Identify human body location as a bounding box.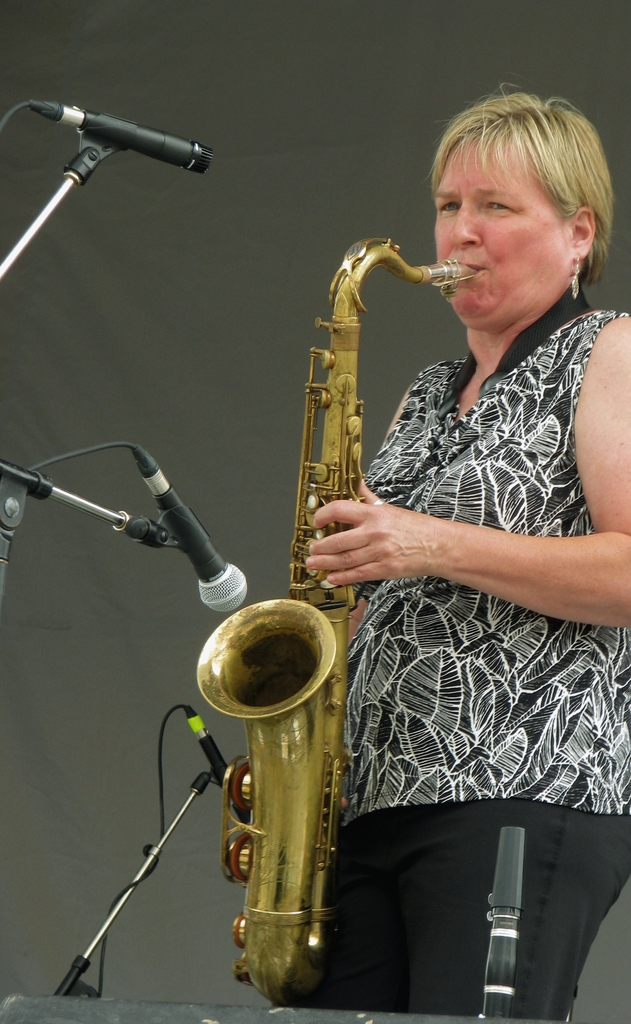
l=335, t=115, r=607, b=913.
